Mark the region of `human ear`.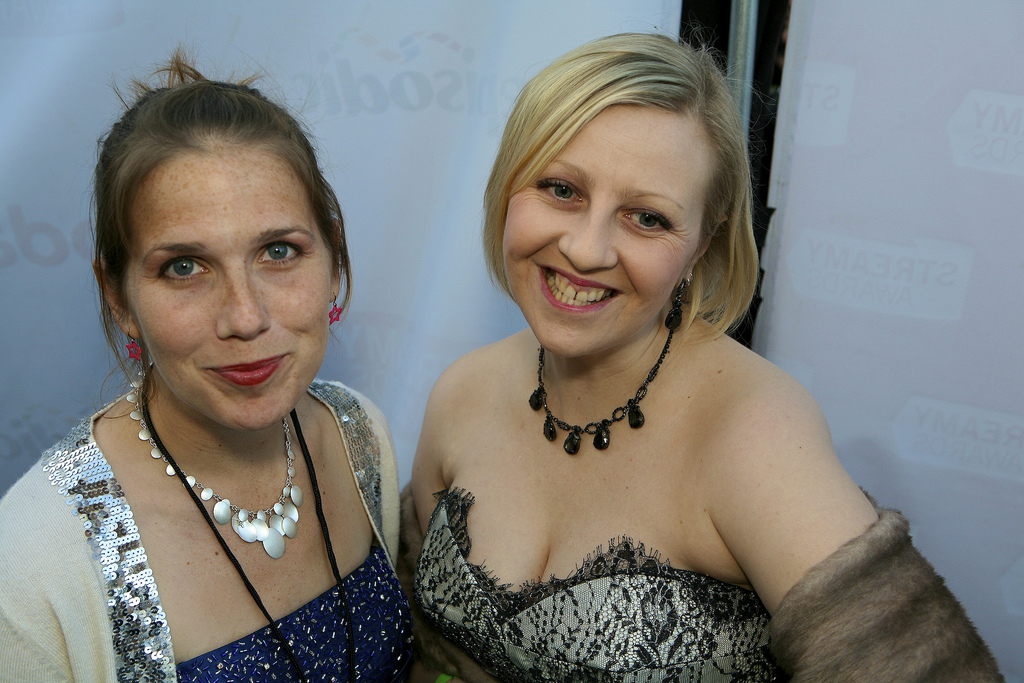
Region: left=680, top=219, right=730, bottom=286.
